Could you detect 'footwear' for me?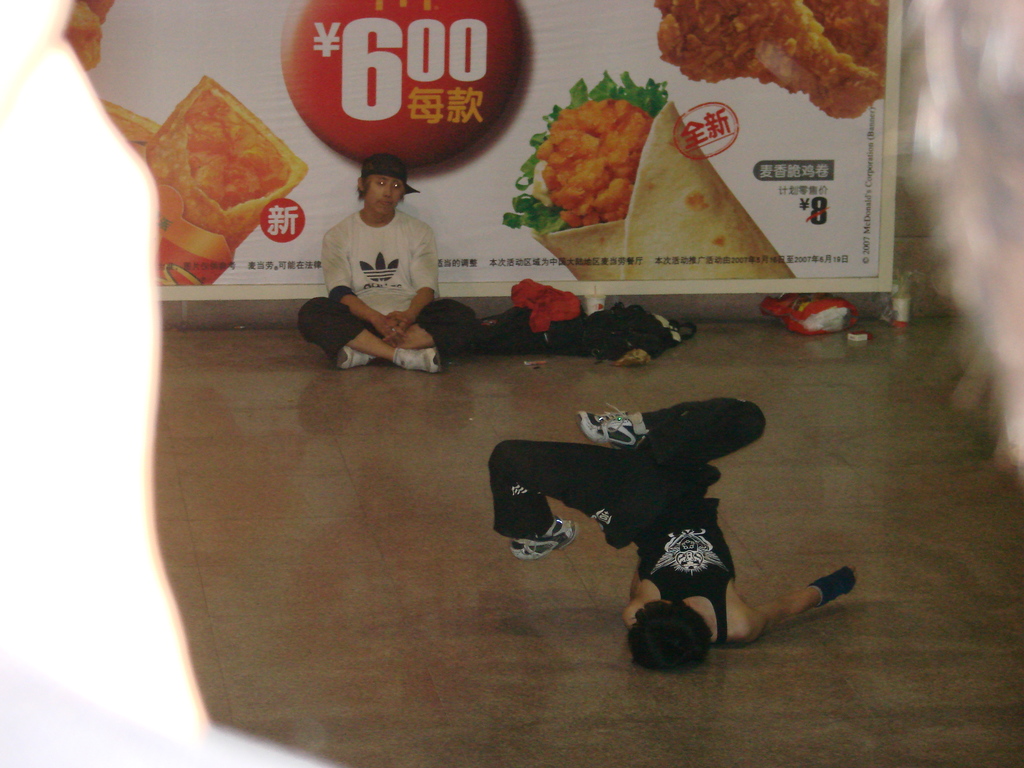
Detection result: {"left": 509, "top": 515, "right": 582, "bottom": 563}.
